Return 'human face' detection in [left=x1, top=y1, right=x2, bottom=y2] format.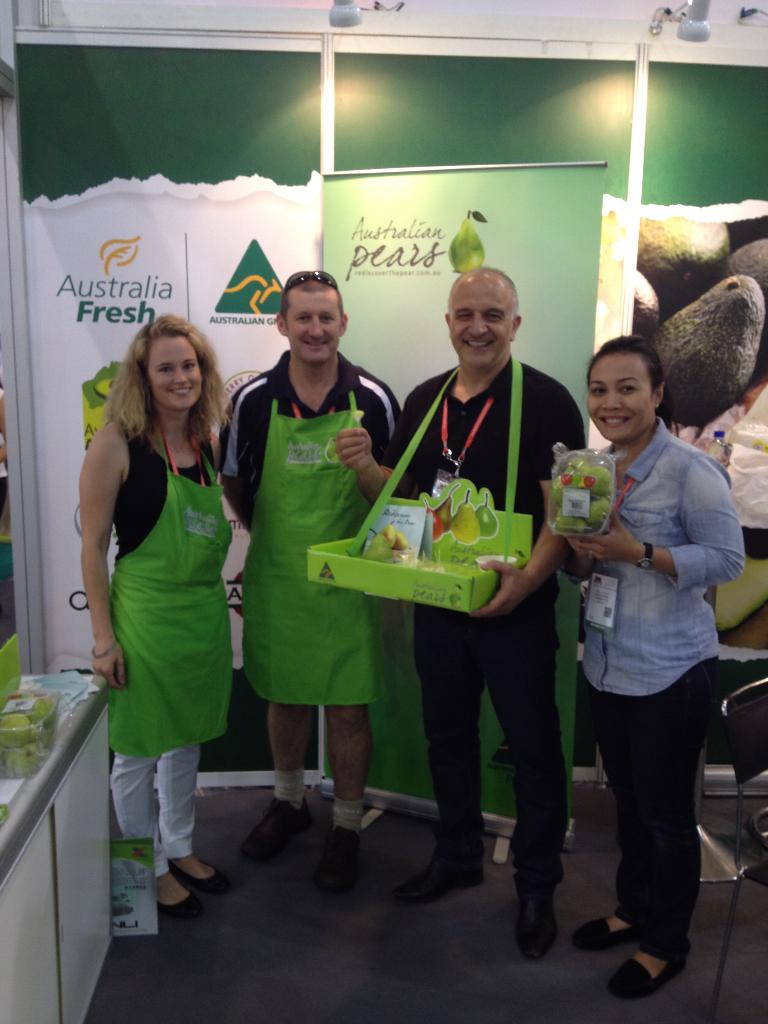
[left=439, top=282, right=506, bottom=370].
